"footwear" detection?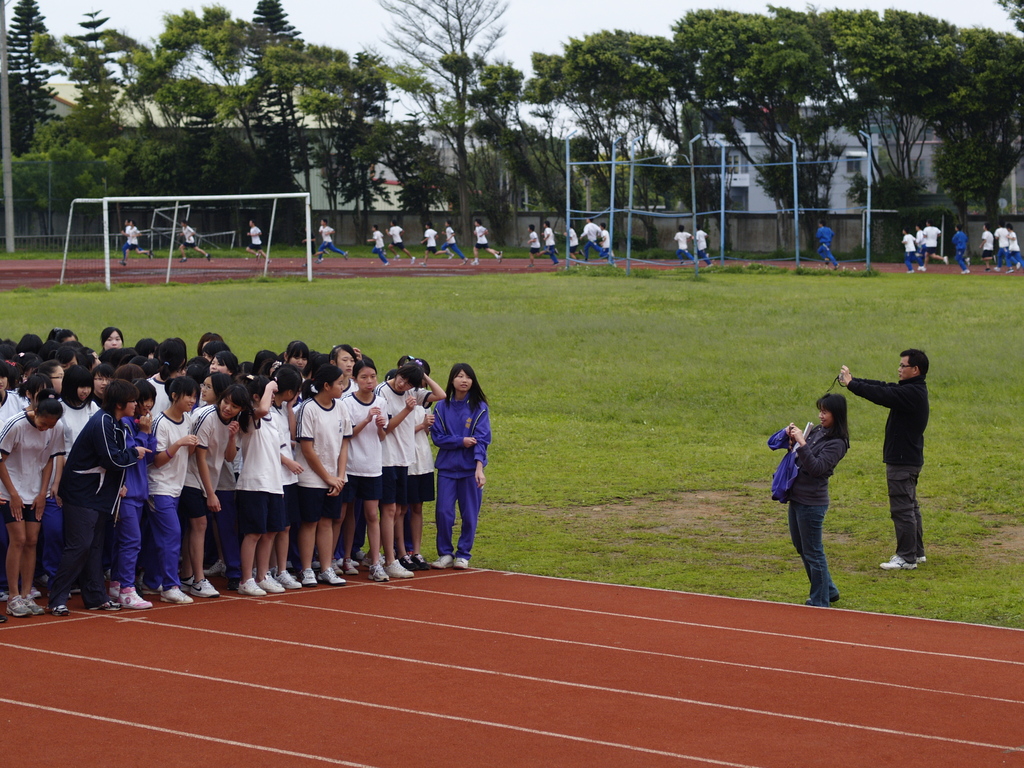
box(833, 264, 841, 269)
